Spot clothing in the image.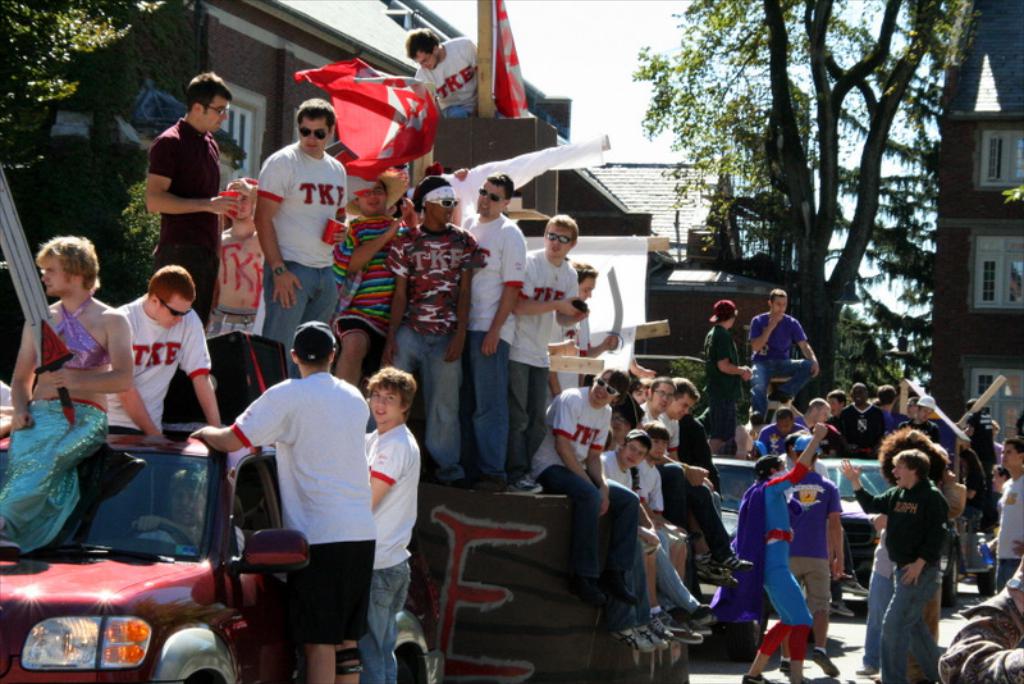
clothing found at x1=259 y1=261 x2=344 y2=370.
